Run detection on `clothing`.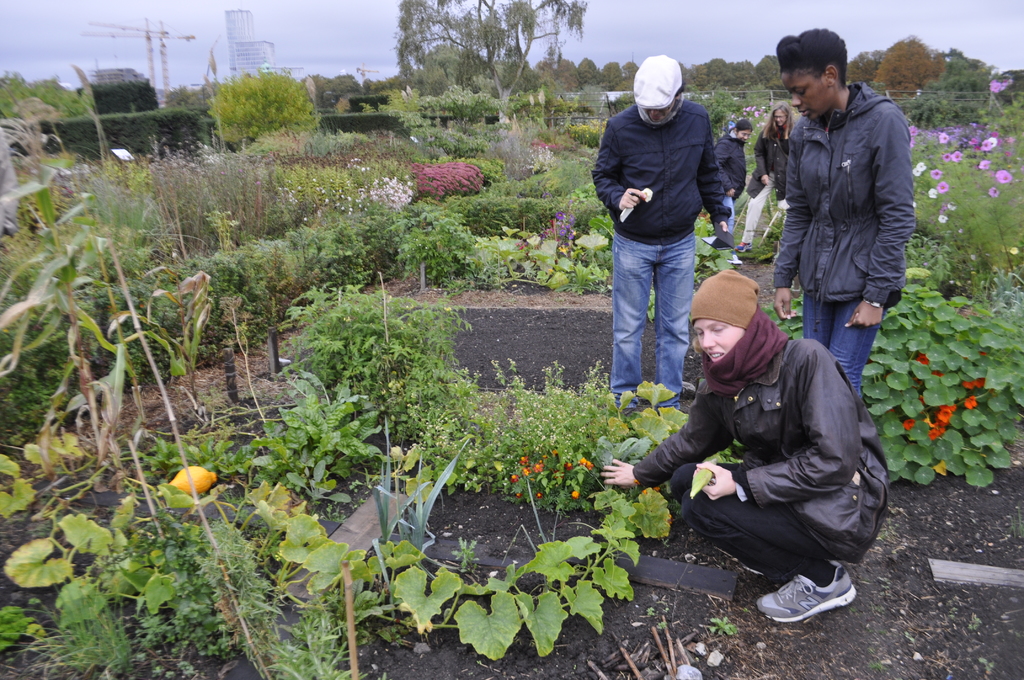
Result: pyautogui.locateOnScreen(772, 83, 916, 396).
